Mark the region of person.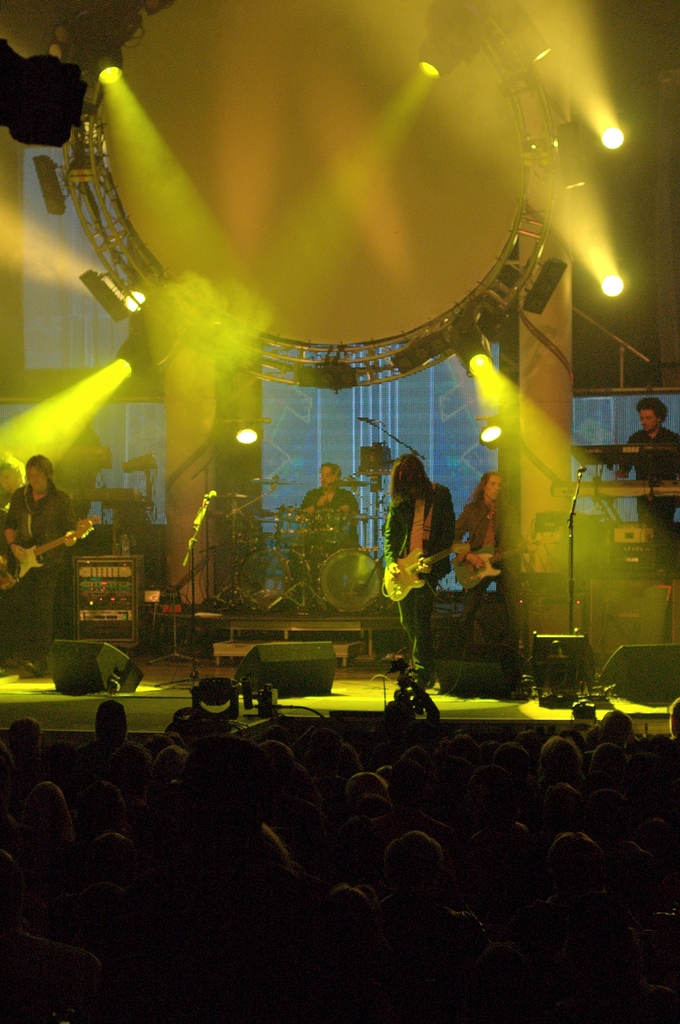
Region: x1=305 y1=463 x2=358 y2=607.
